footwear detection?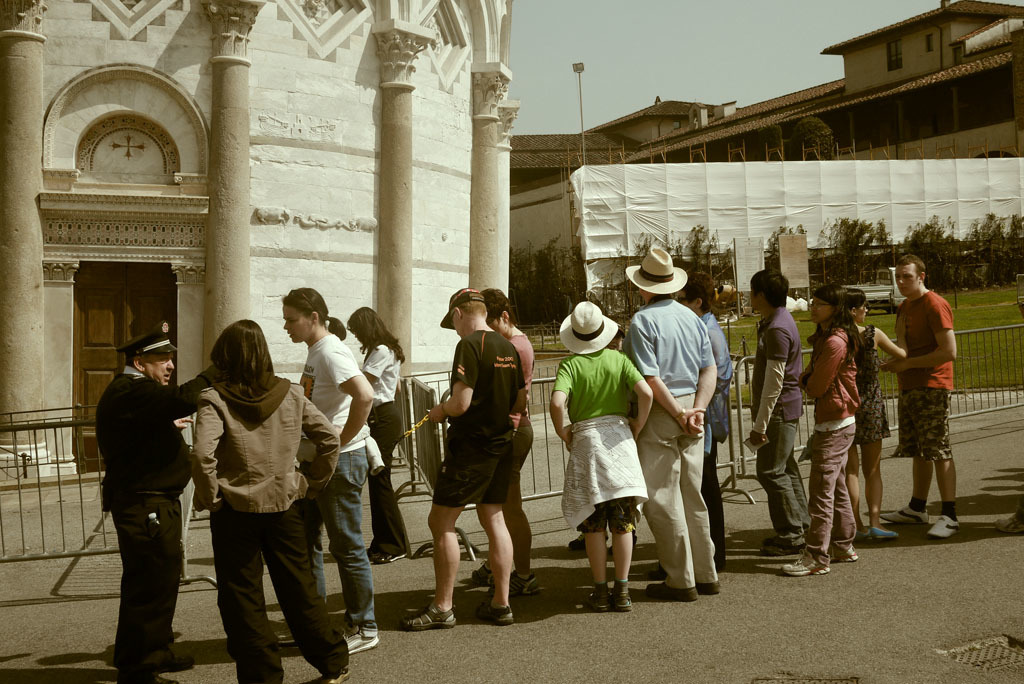
506,572,540,597
